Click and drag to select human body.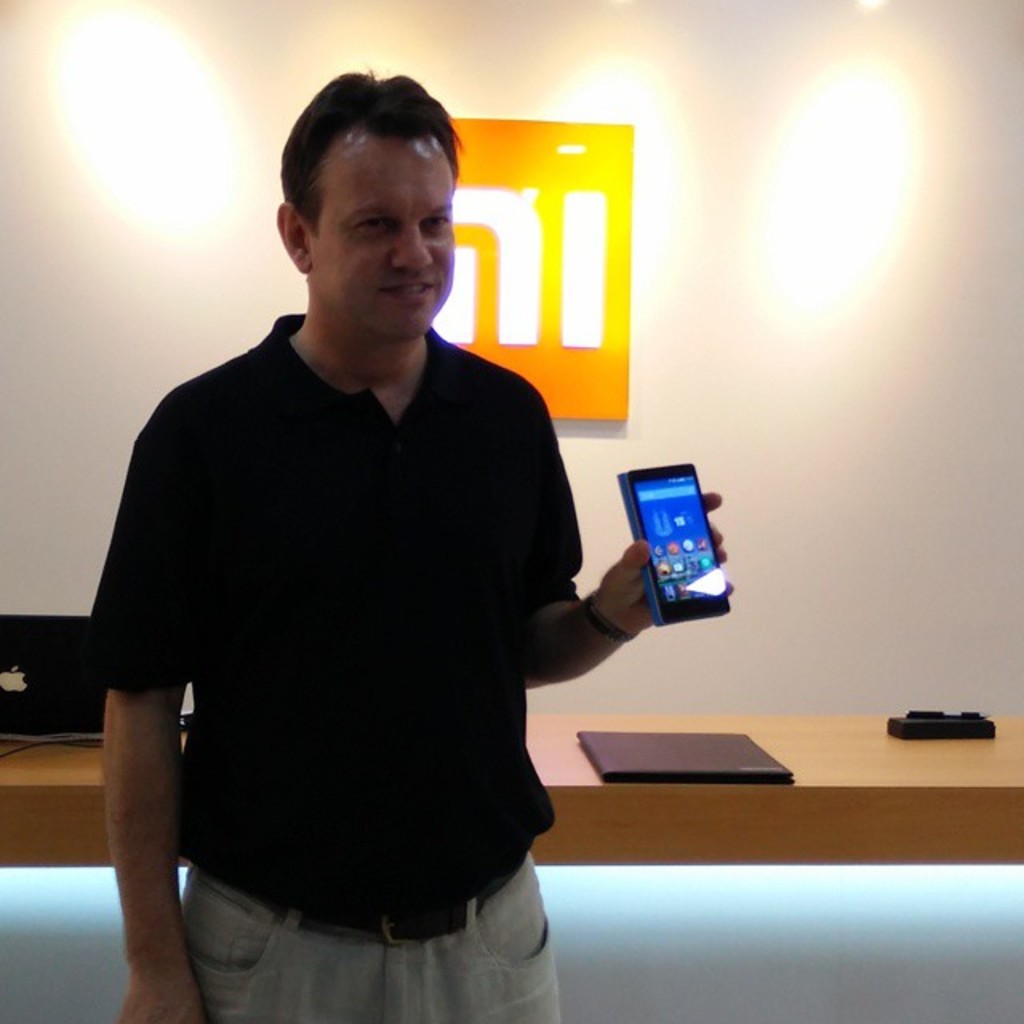
Selection: pyautogui.locateOnScreen(90, 72, 656, 1021).
